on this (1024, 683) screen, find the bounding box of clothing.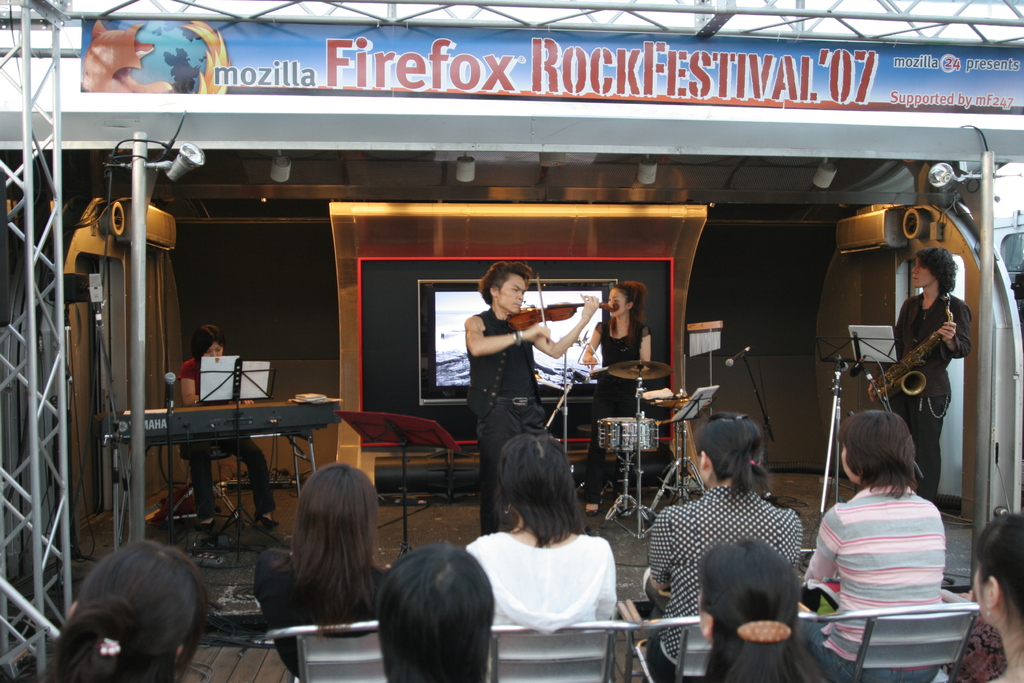
Bounding box: detection(455, 524, 621, 630).
